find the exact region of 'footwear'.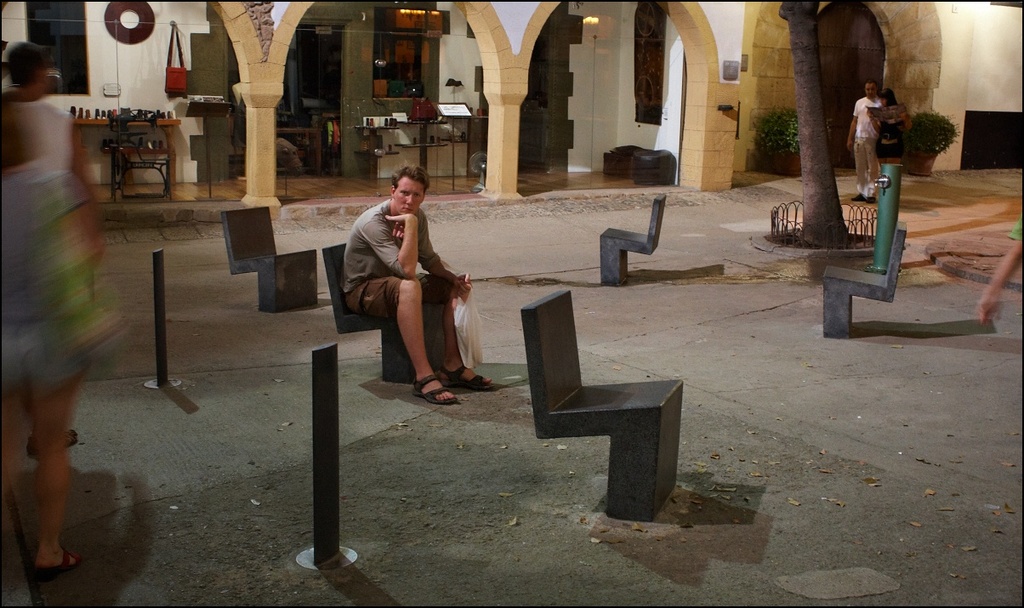
Exact region: {"x1": 411, "y1": 374, "x2": 455, "y2": 407}.
